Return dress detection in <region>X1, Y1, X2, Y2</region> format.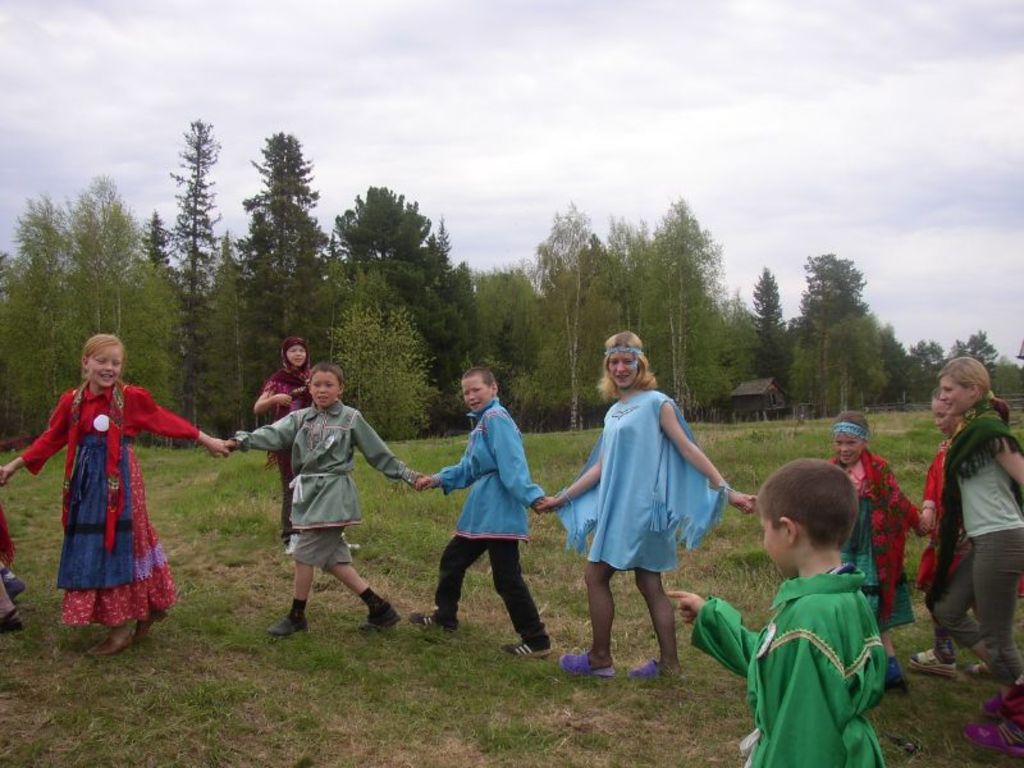
<region>561, 385, 732, 582</region>.
